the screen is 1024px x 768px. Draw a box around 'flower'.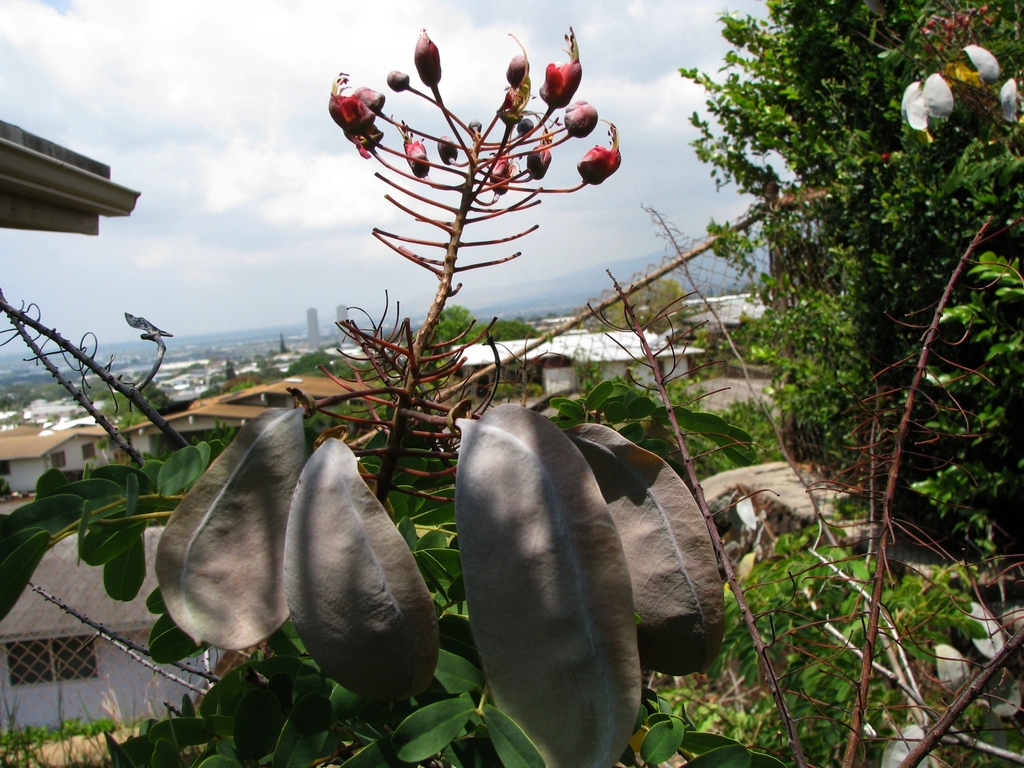
{"x1": 526, "y1": 147, "x2": 551, "y2": 179}.
